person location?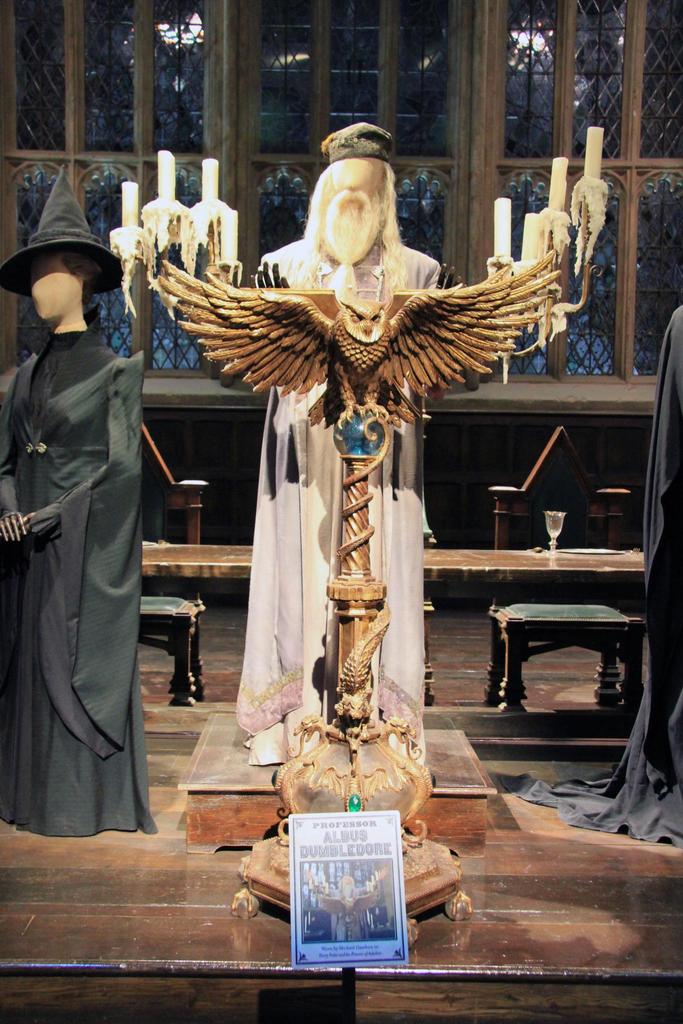
(233, 148, 461, 774)
